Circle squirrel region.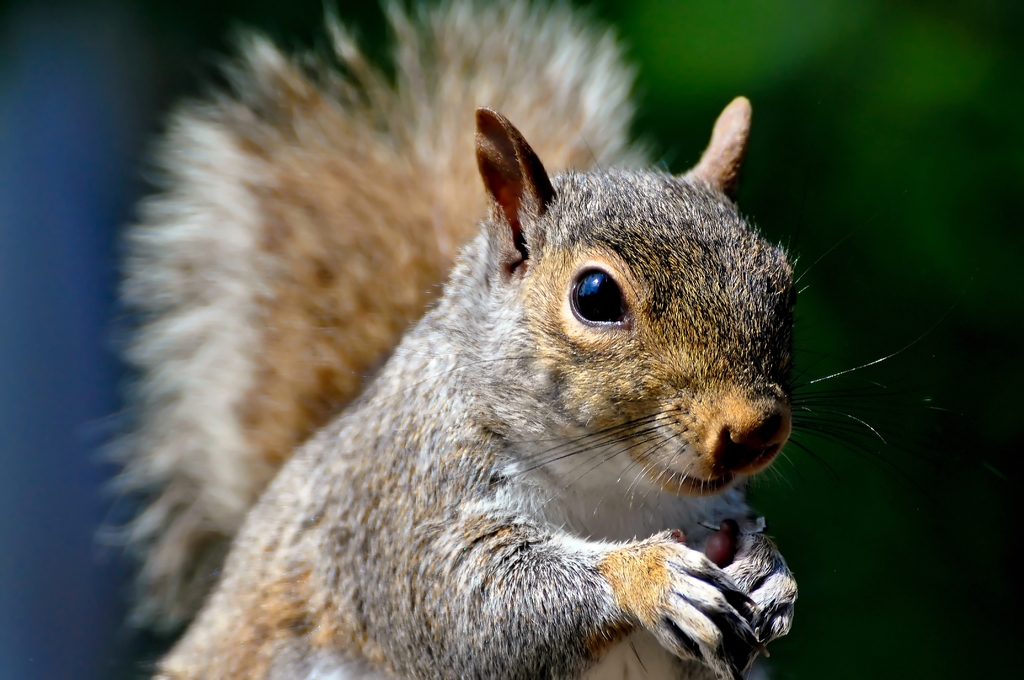
Region: bbox=[76, 0, 952, 679].
